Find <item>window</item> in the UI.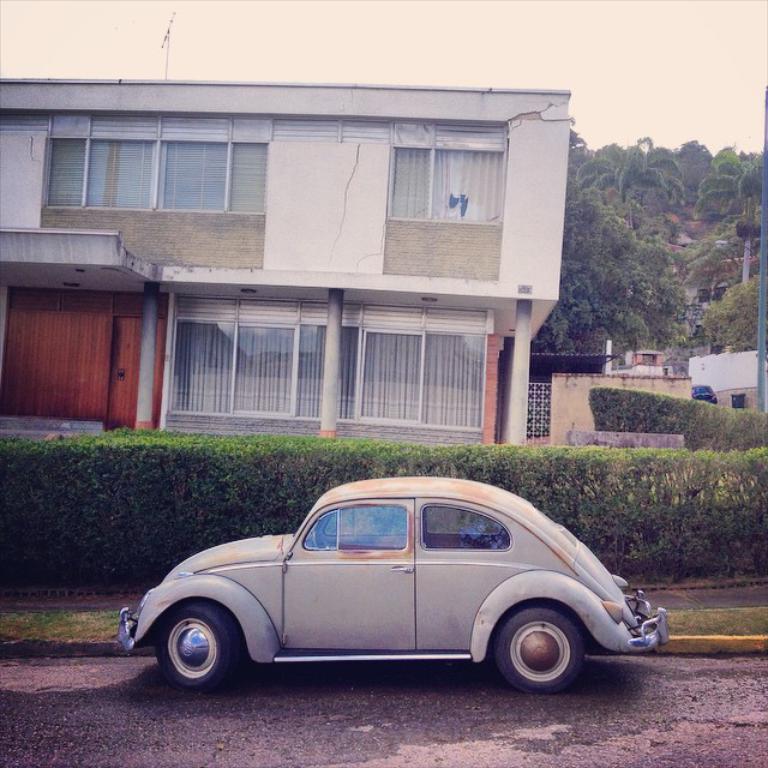
UI element at detection(46, 113, 270, 214).
